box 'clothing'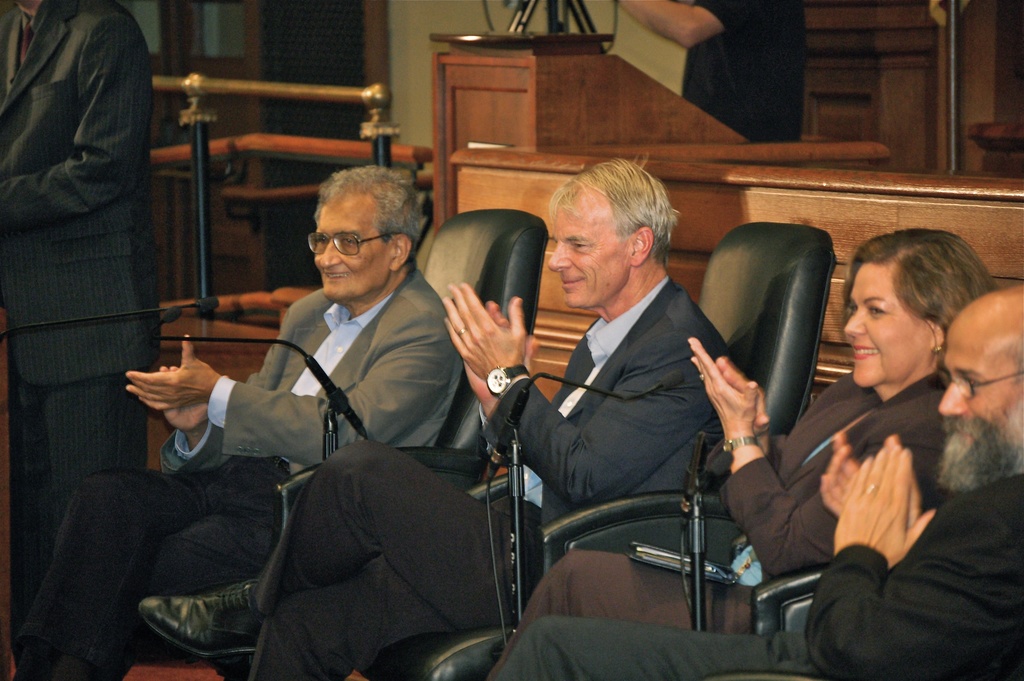
bbox=(471, 279, 717, 566)
